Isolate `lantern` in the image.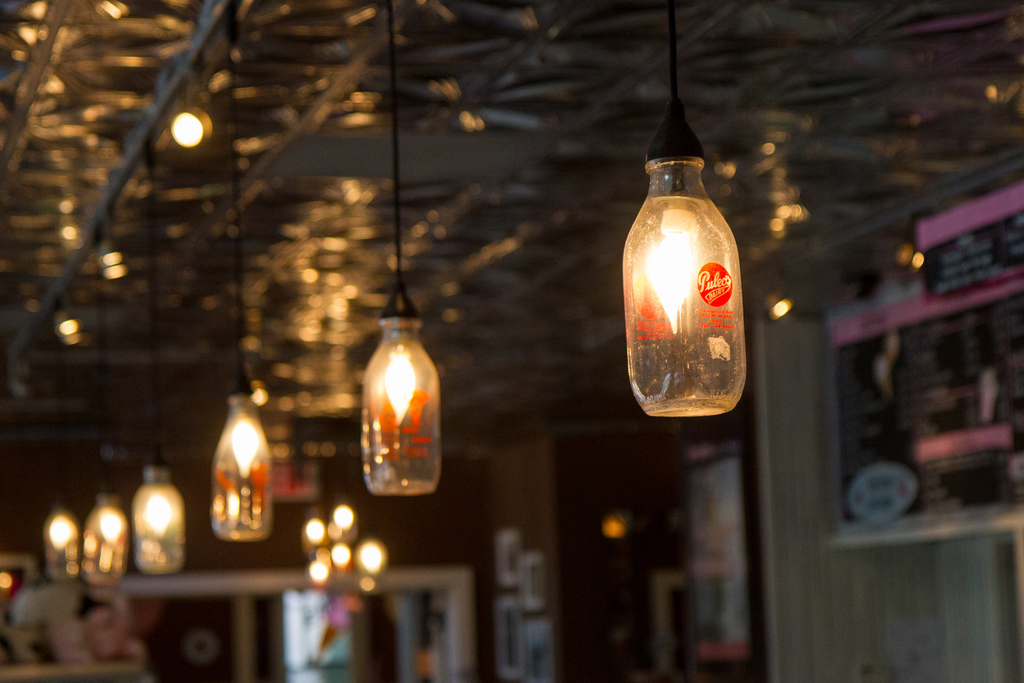
Isolated region: box=[76, 231, 127, 588].
